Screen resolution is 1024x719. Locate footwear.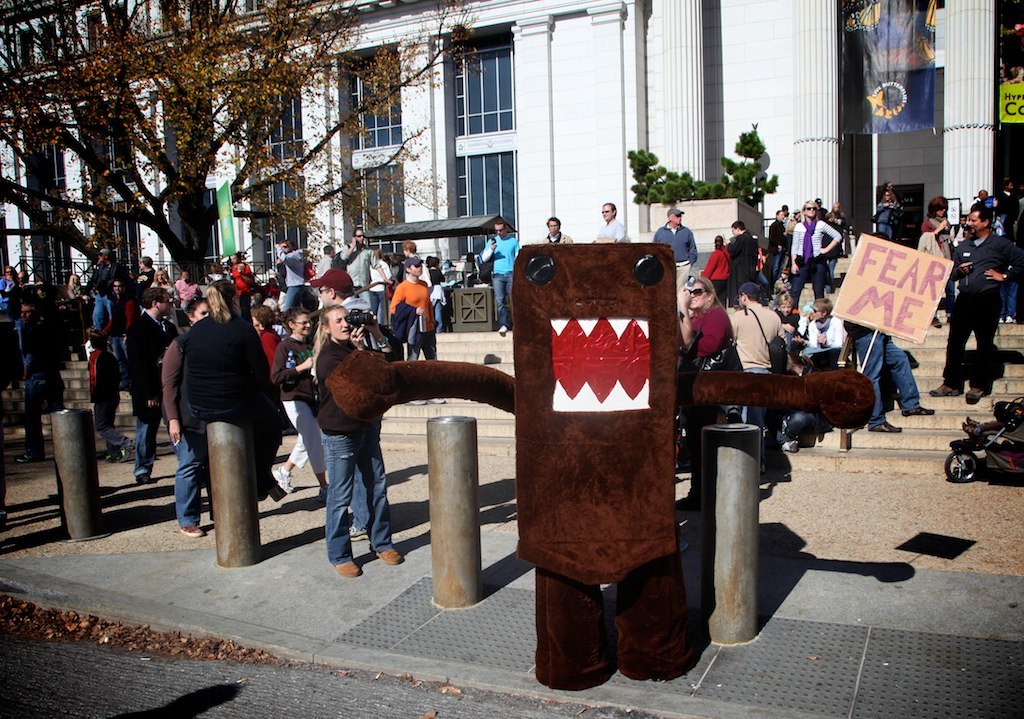
408 399 426 407.
